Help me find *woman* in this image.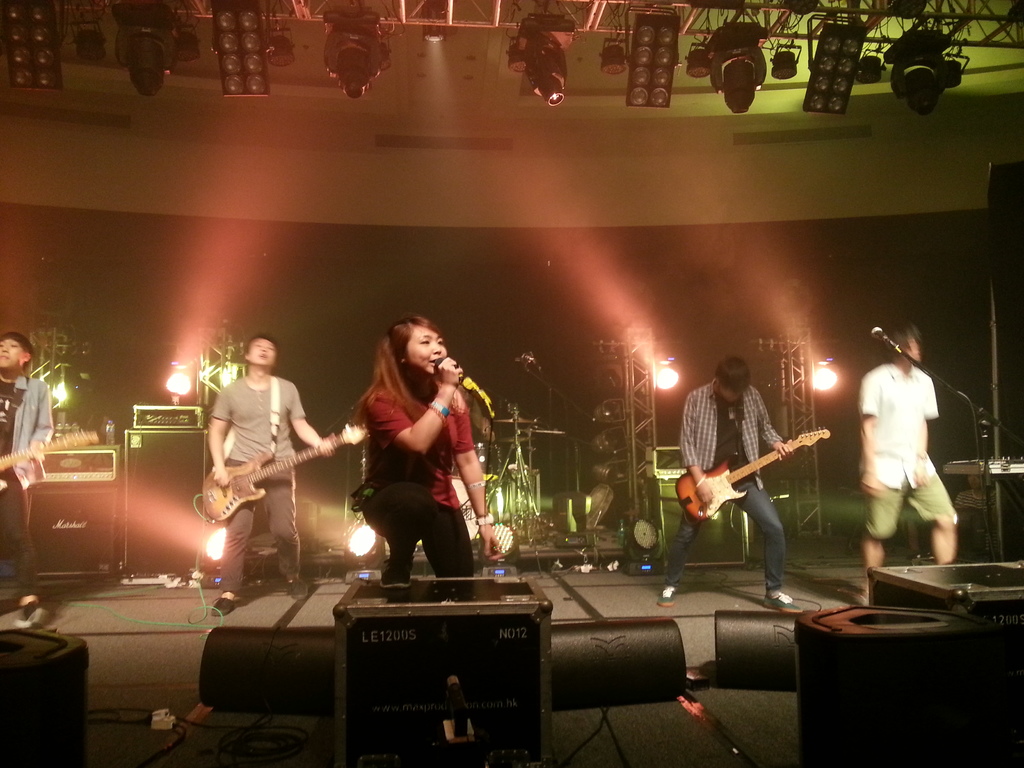
Found it: x1=346, y1=317, x2=492, y2=609.
